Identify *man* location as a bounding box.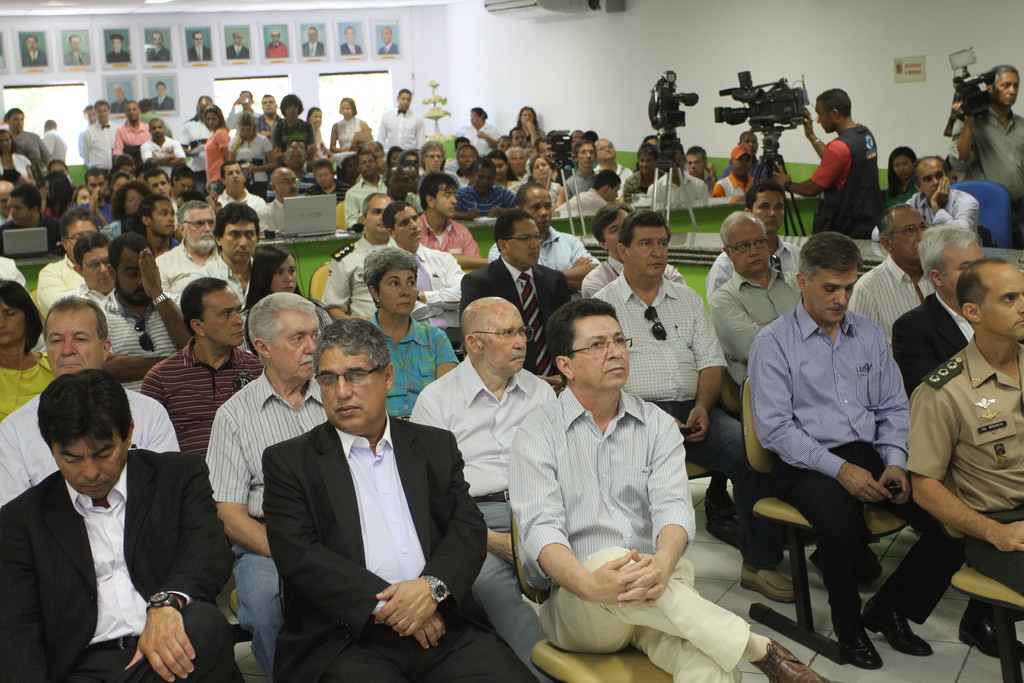
309/25/321/51.
